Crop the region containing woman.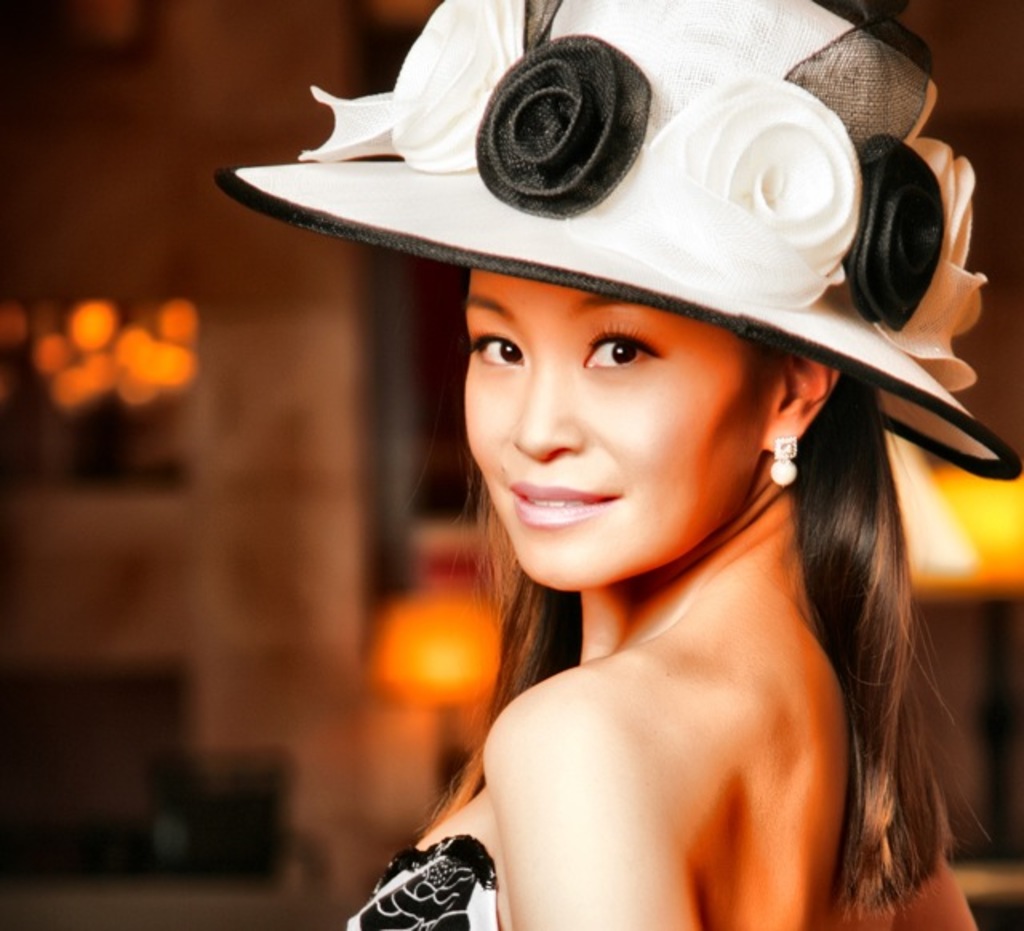
Crop region: 211, 0, 1022, 929.
